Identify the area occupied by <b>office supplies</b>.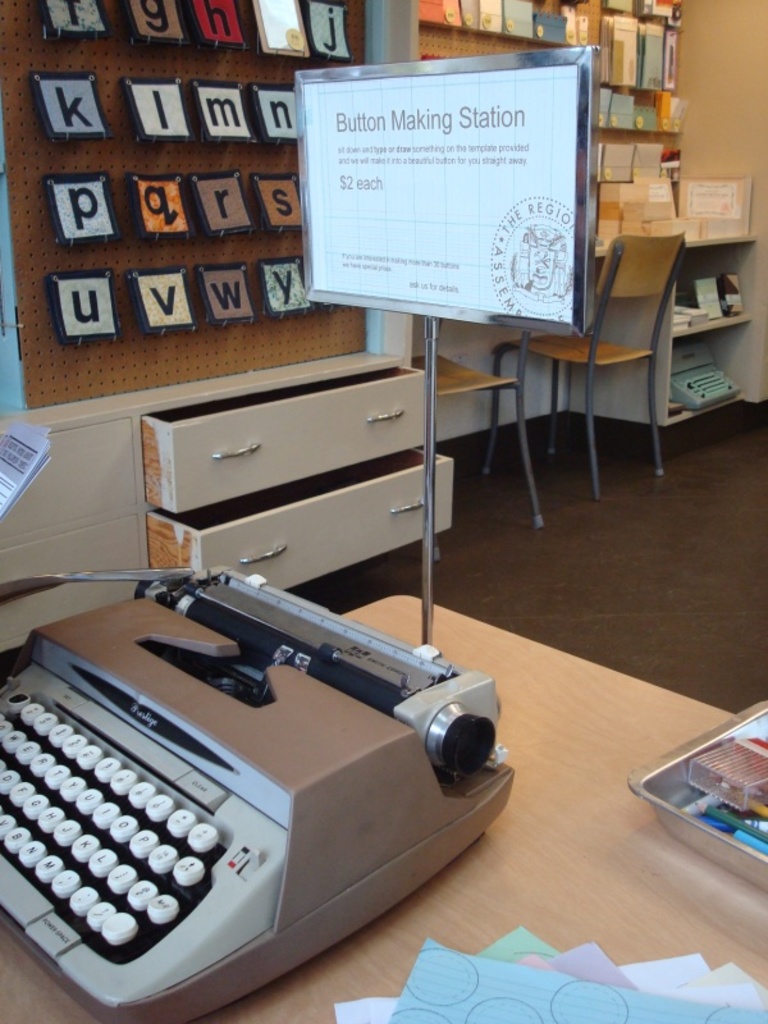
Area: [296,42,591,643].
